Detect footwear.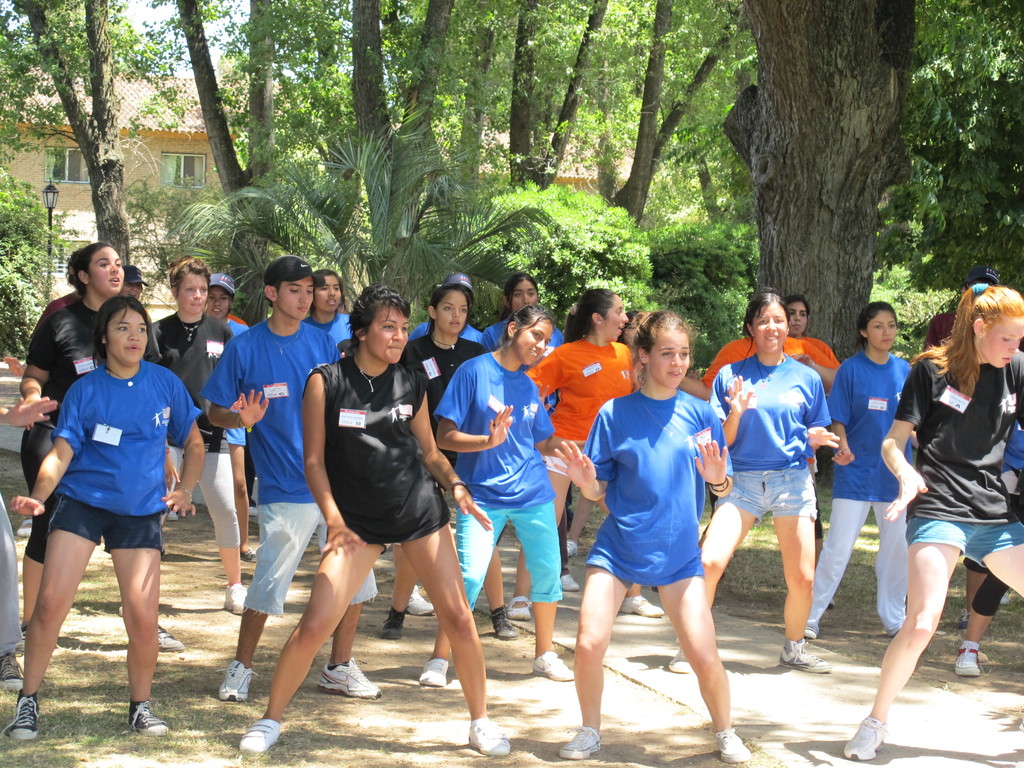
Detected at rect(1000, 593, 1010, 607).
